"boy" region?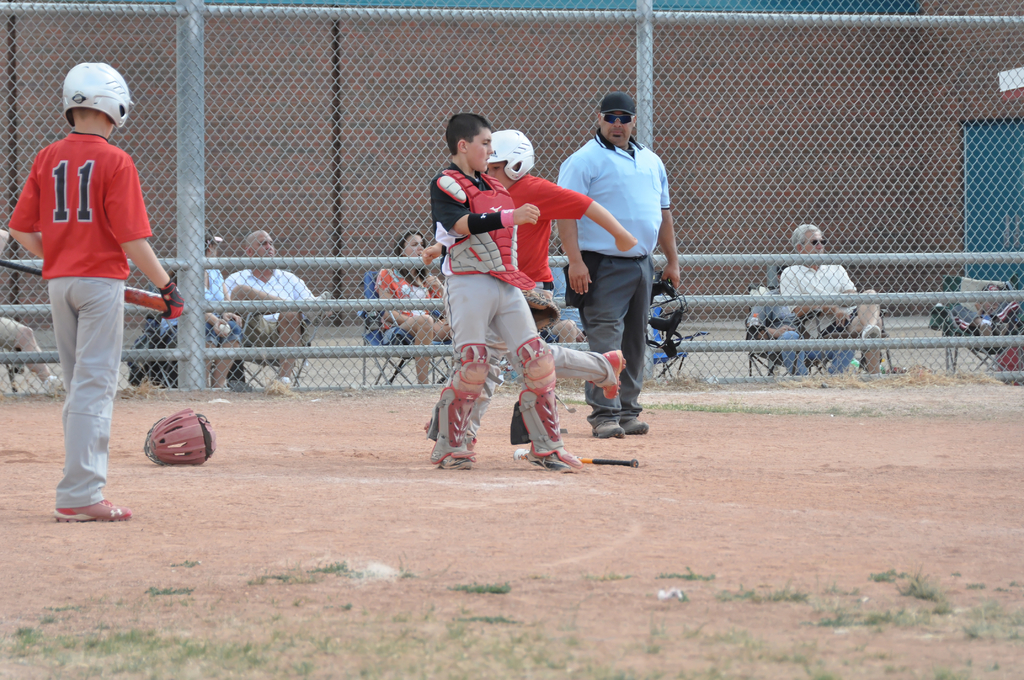
[x1=4, y1=61, x2=180, y2=507]
